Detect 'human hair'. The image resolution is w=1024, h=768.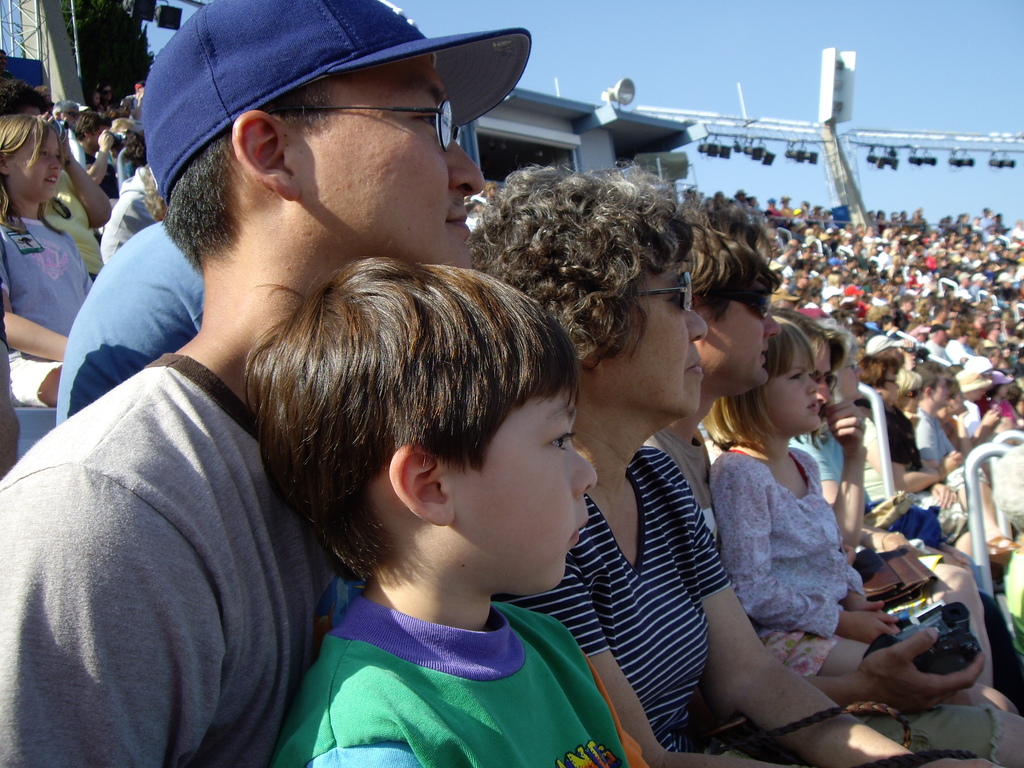
{"x1": 894, "y1": 365, "x2": 923, "y2": 391}.
